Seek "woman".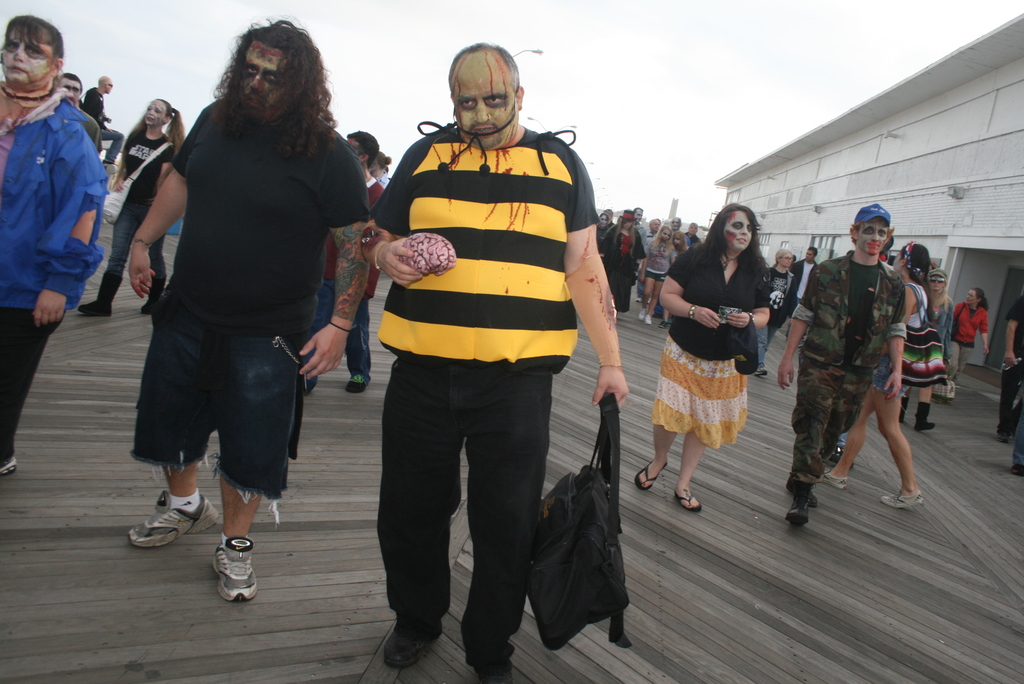
{"left": 641, "top": 224, "right": 671, "bottom": 322}.
